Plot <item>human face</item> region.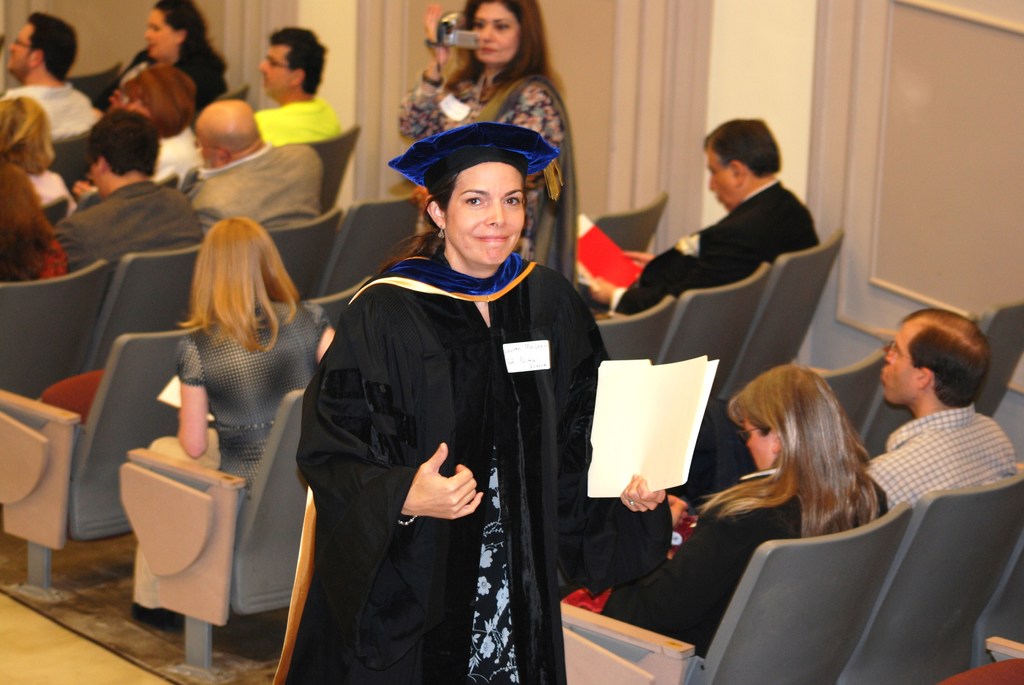
Plotted at select_region(141, 3, 177, 62).
